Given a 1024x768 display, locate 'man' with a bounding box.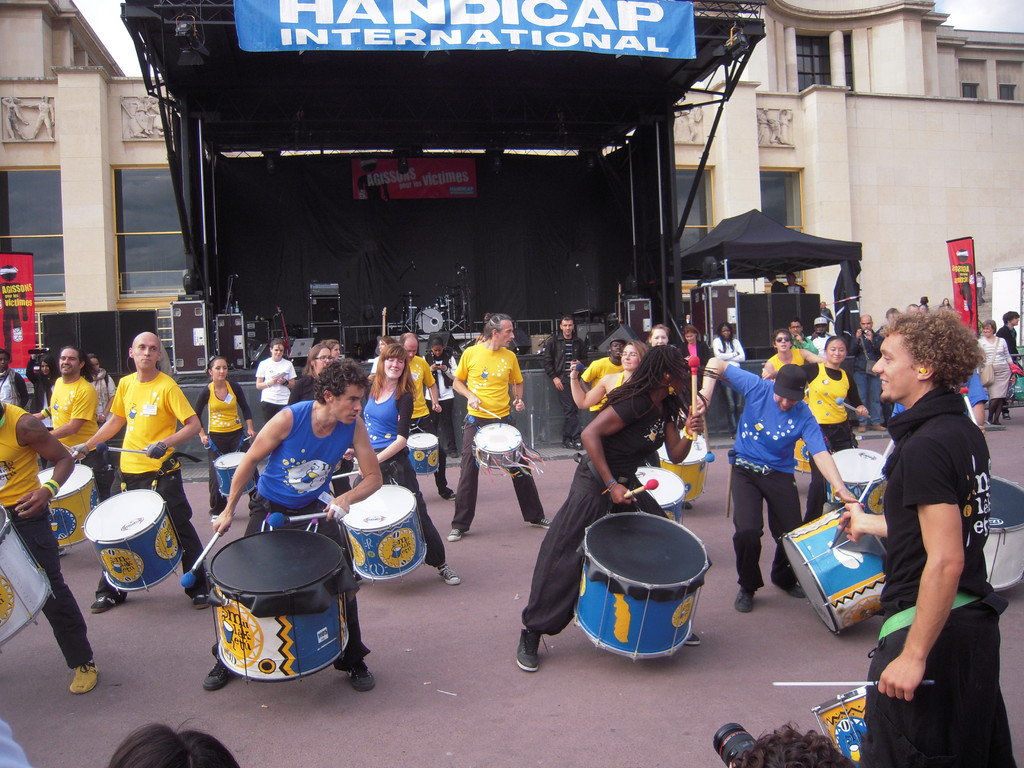
Located: <bbox>855, 316, 891, 433</bbox>.
